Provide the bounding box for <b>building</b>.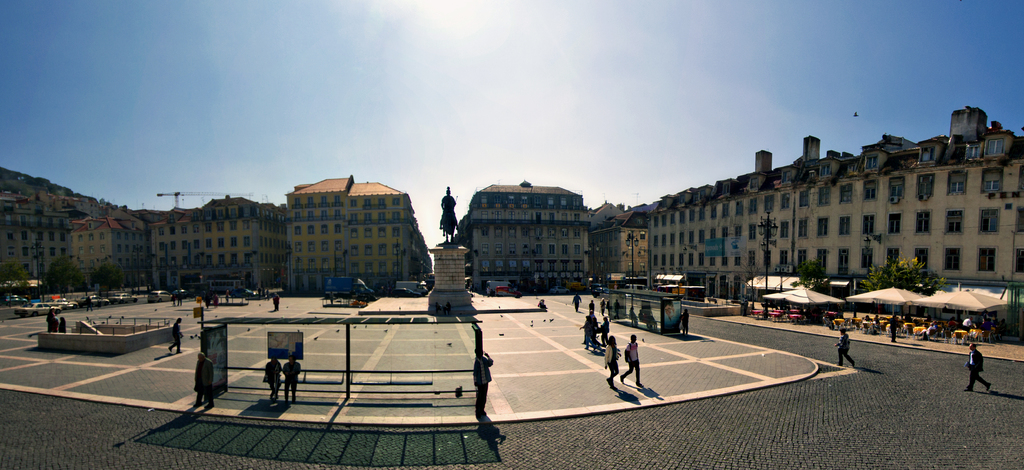
(left=644, top=102, right=1023, bottom=357).
